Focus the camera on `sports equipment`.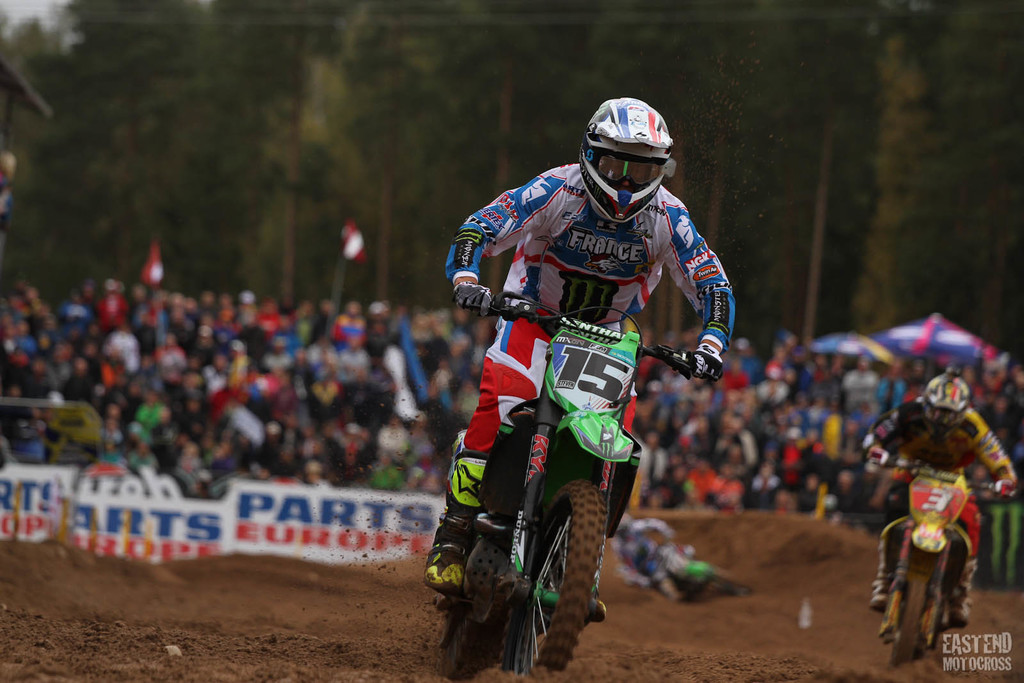
Focus region: left=462, top=303, right=717, bottom=682.
